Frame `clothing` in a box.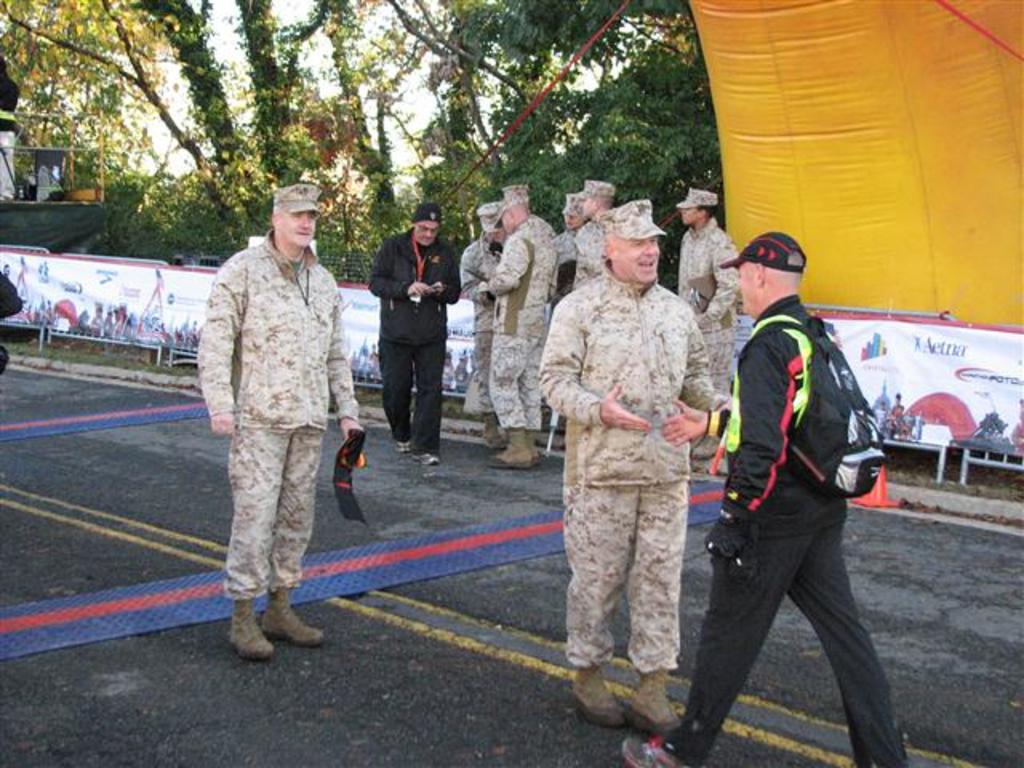
<region>376, 224, 461, 462</region>.
